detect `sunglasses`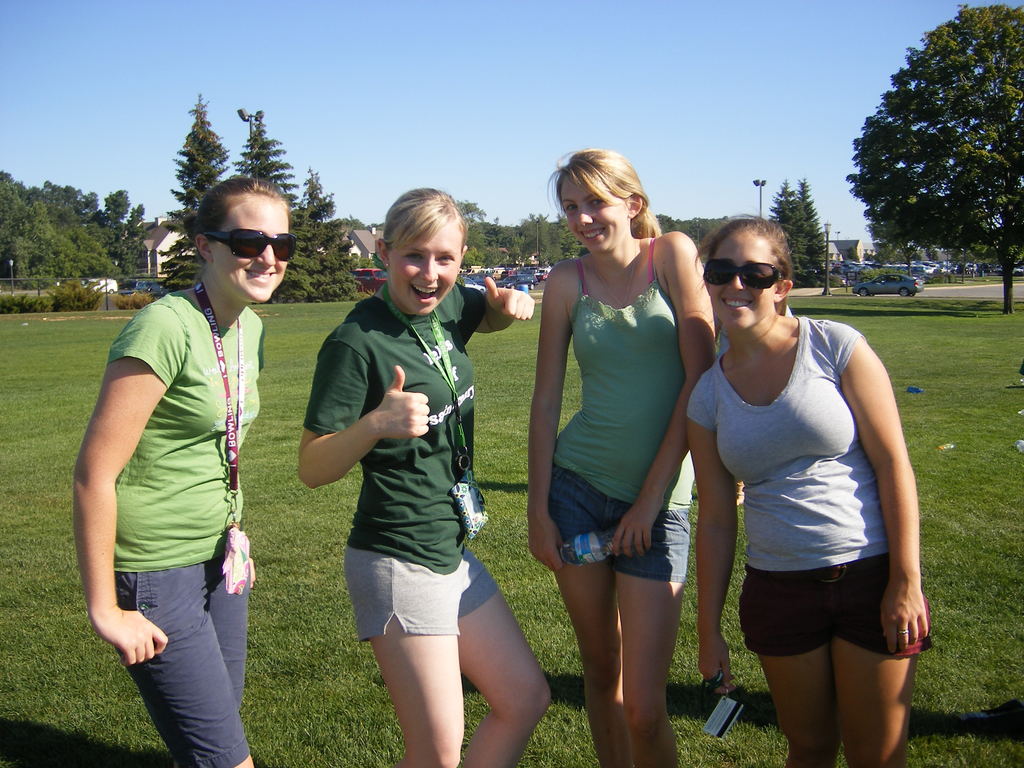
BBox(705, 259, 781, 288)
